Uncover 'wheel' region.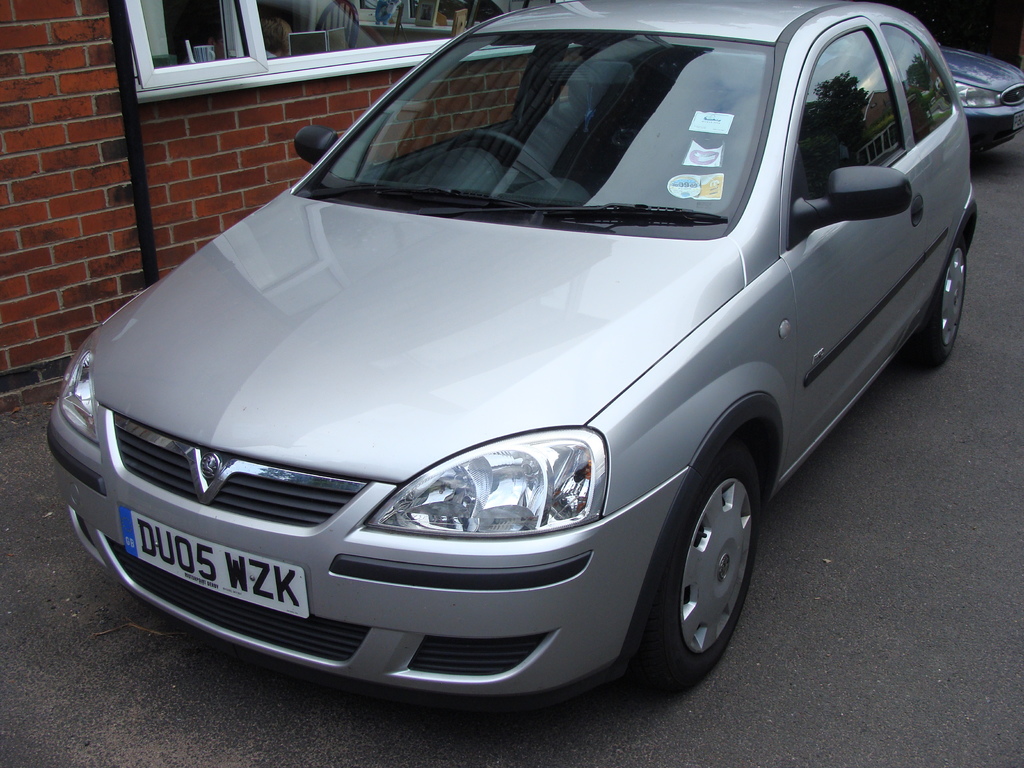
Uncovered: x1=913 y1=239 x2=966 y2=369.
